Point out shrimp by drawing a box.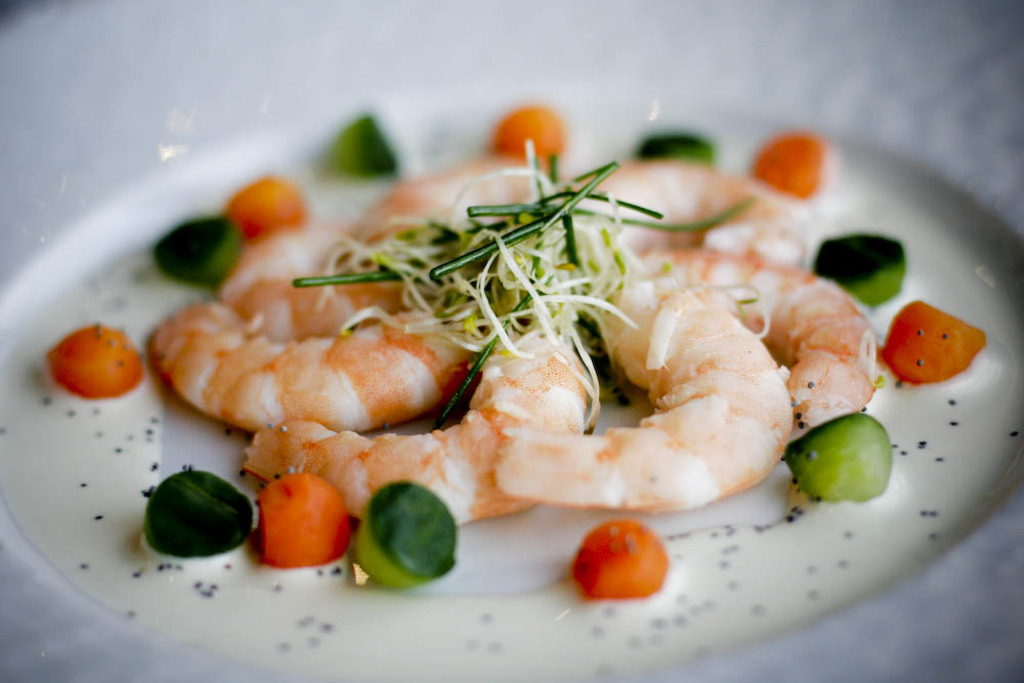
l=239, t=319, r=591, b=526.
